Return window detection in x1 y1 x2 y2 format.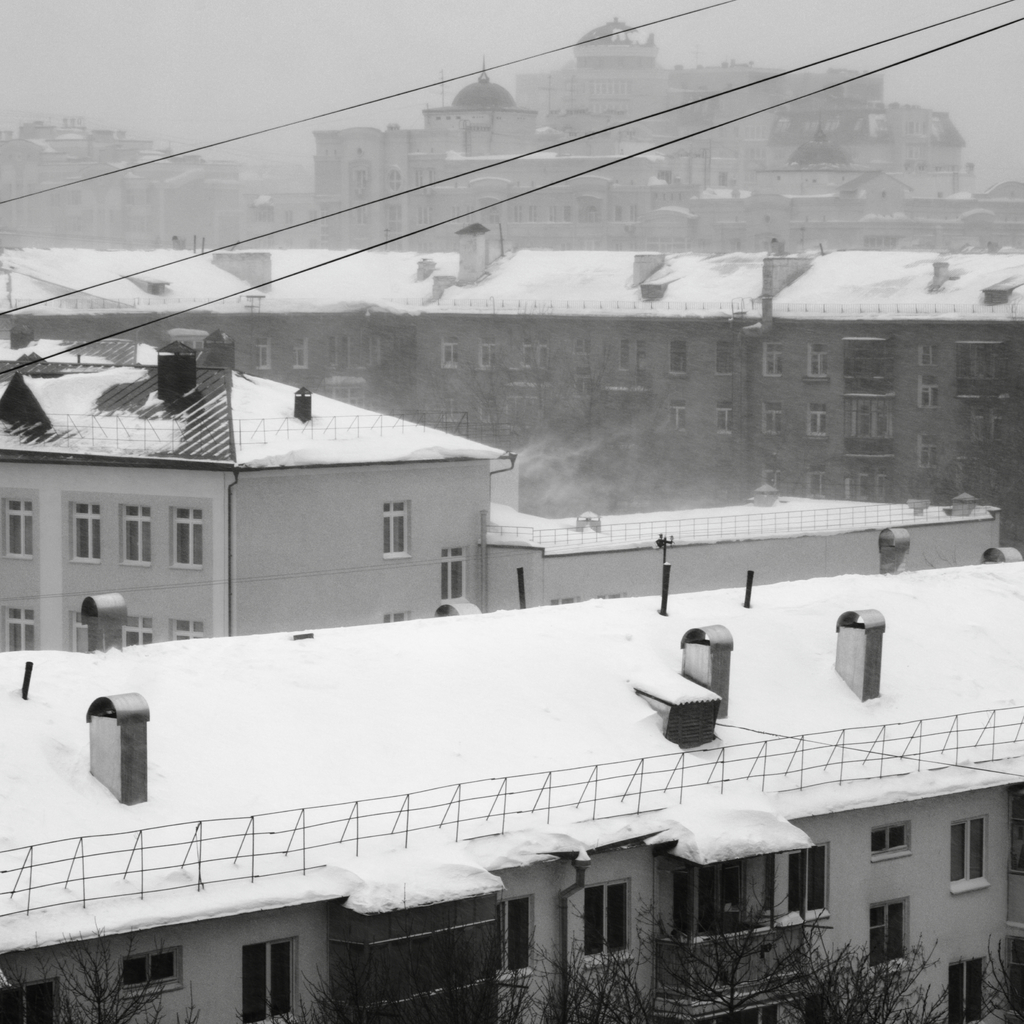
121 504 153 564.
